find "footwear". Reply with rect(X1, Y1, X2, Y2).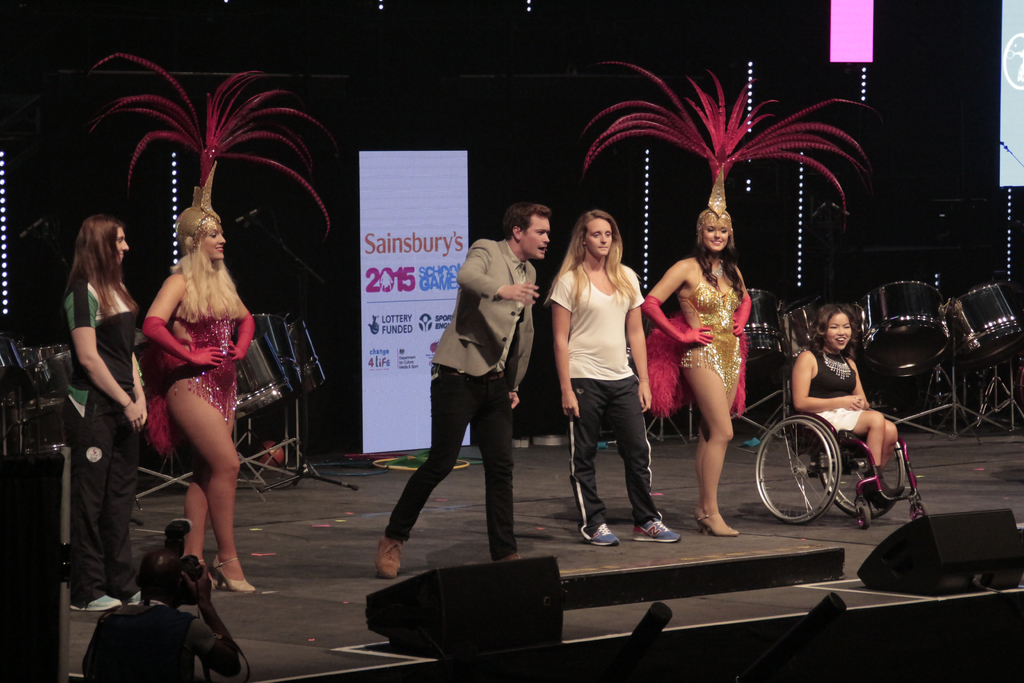
rect(698, 515, 737, 539).
